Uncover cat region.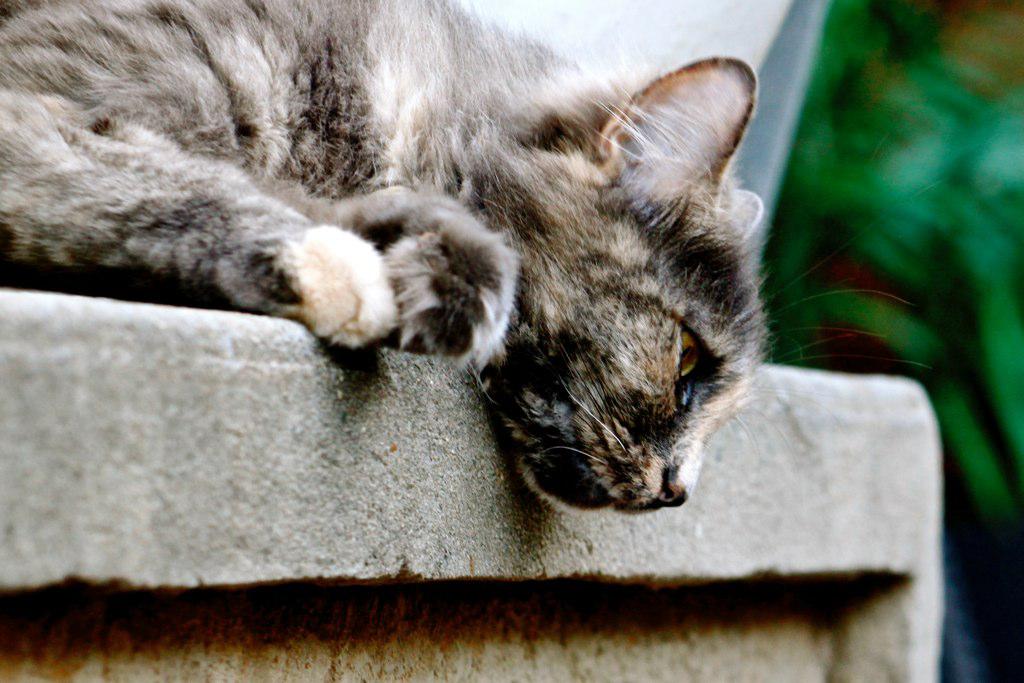
Uncovered: 0/0/912/513.
